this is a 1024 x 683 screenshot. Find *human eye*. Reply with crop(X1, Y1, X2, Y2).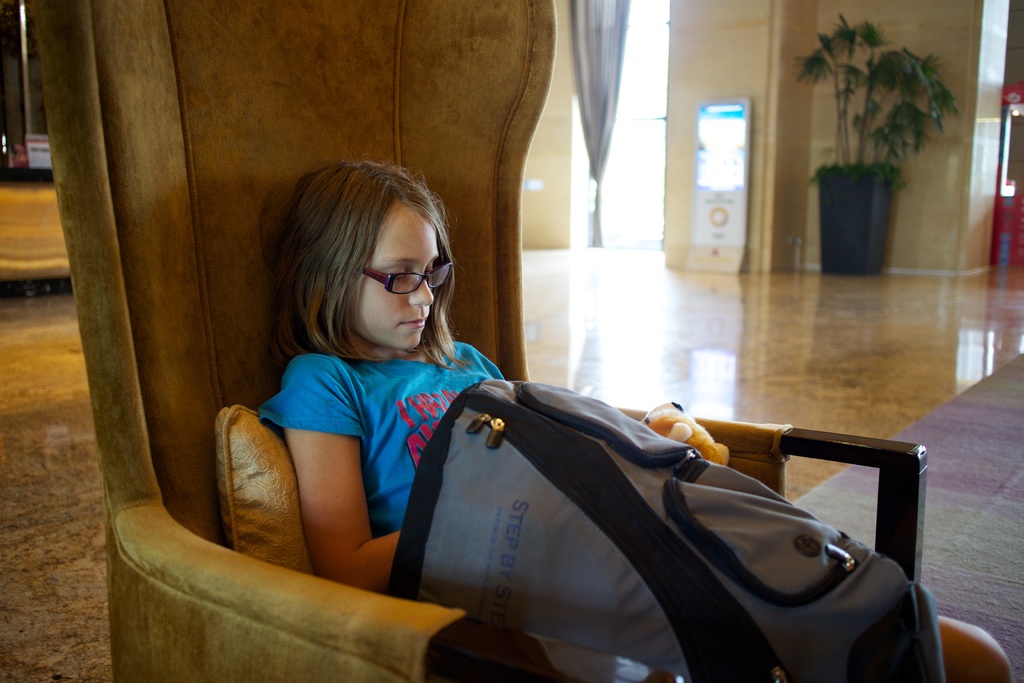
crop(380, 261, 406, 283).
